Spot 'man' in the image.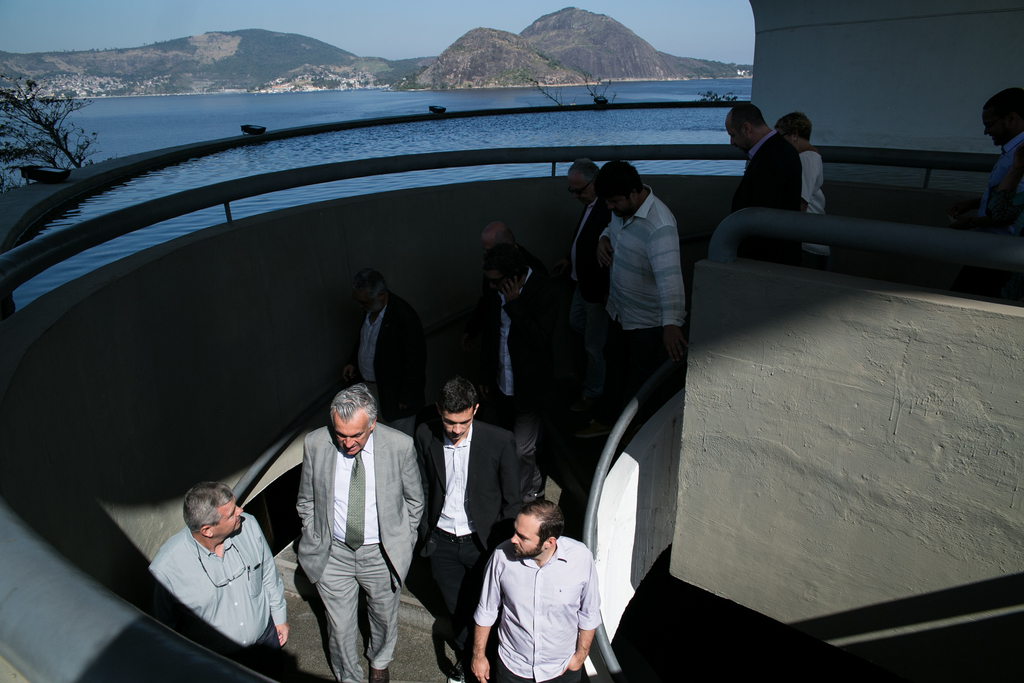
'man' found at 982:85:1023:243.
